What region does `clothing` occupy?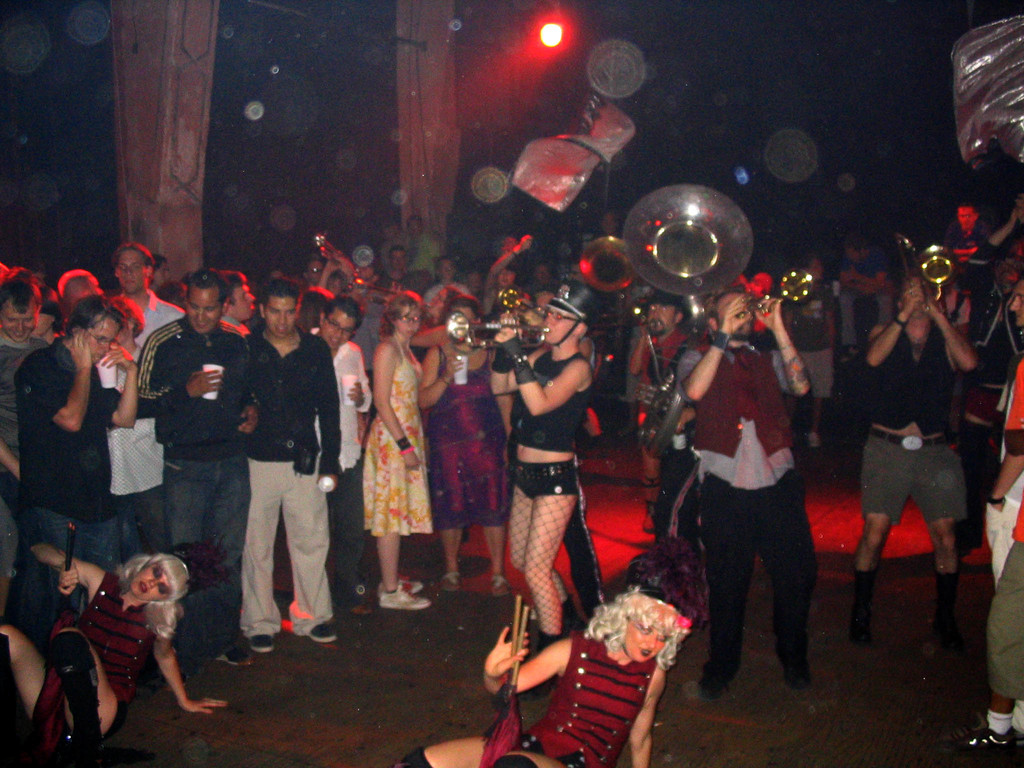
[494, 349, 584, 504].
